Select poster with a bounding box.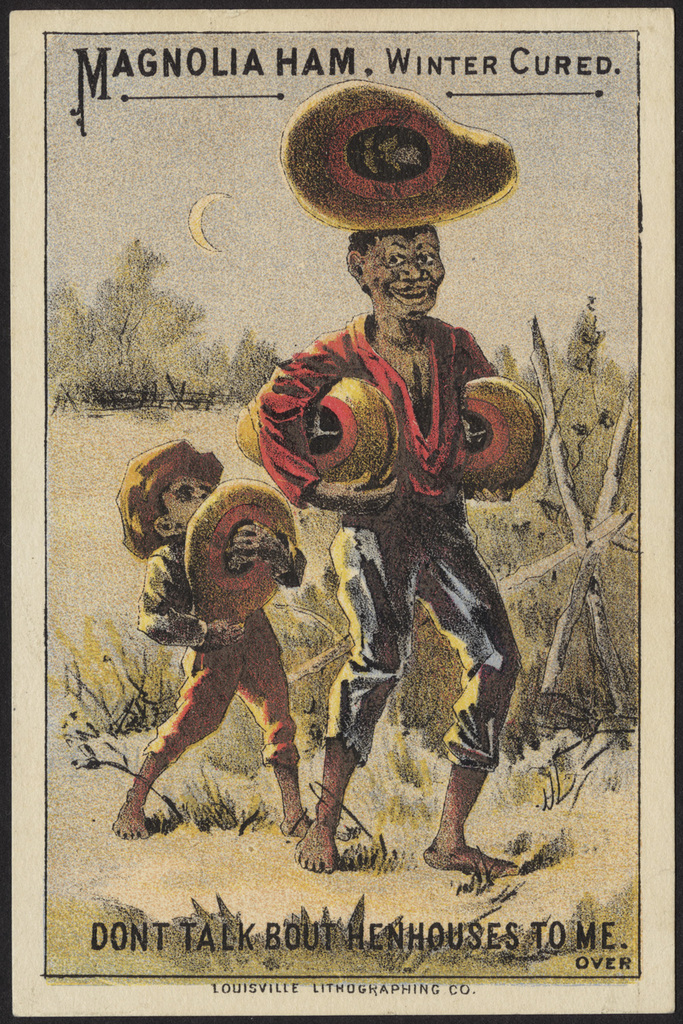
(0, 1, 682, 1023).
